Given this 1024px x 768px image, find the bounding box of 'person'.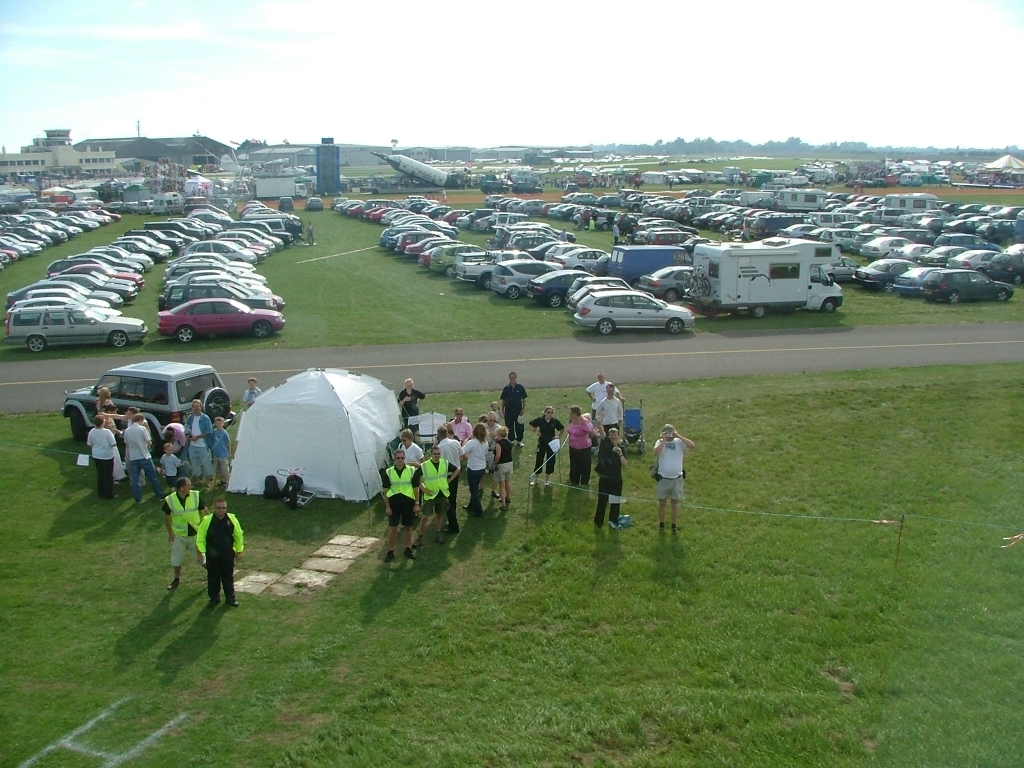
bbox=[195, 500, 243, 616].
